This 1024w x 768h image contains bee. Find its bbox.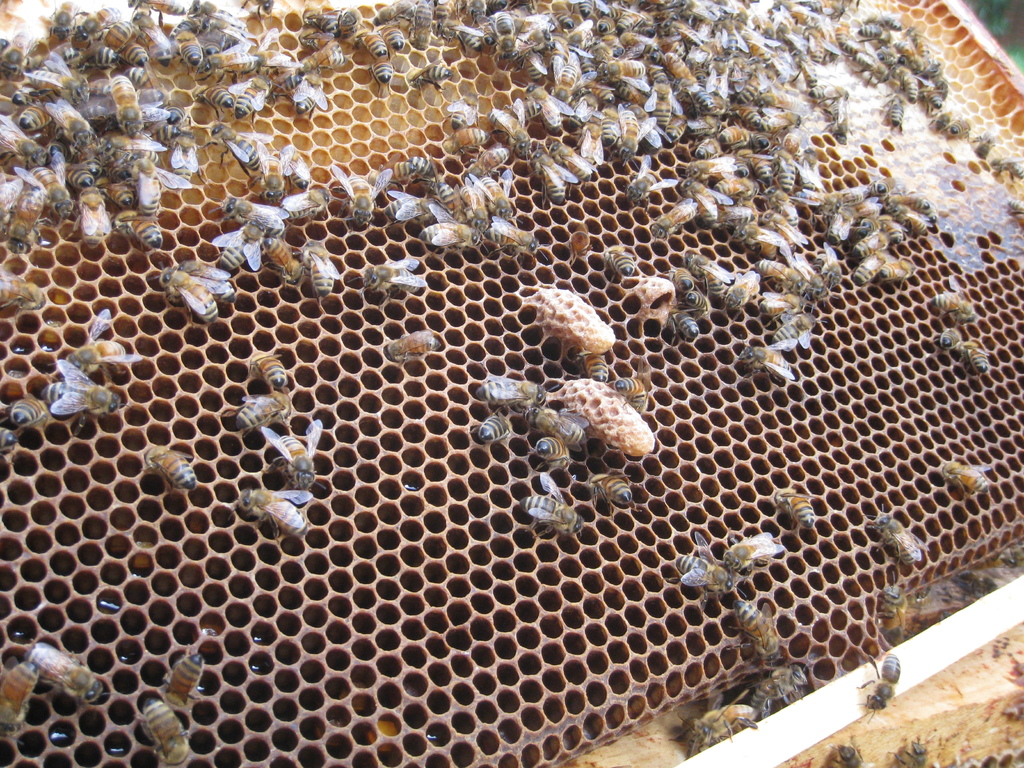
bbox=[362, 54, 399, 88].
